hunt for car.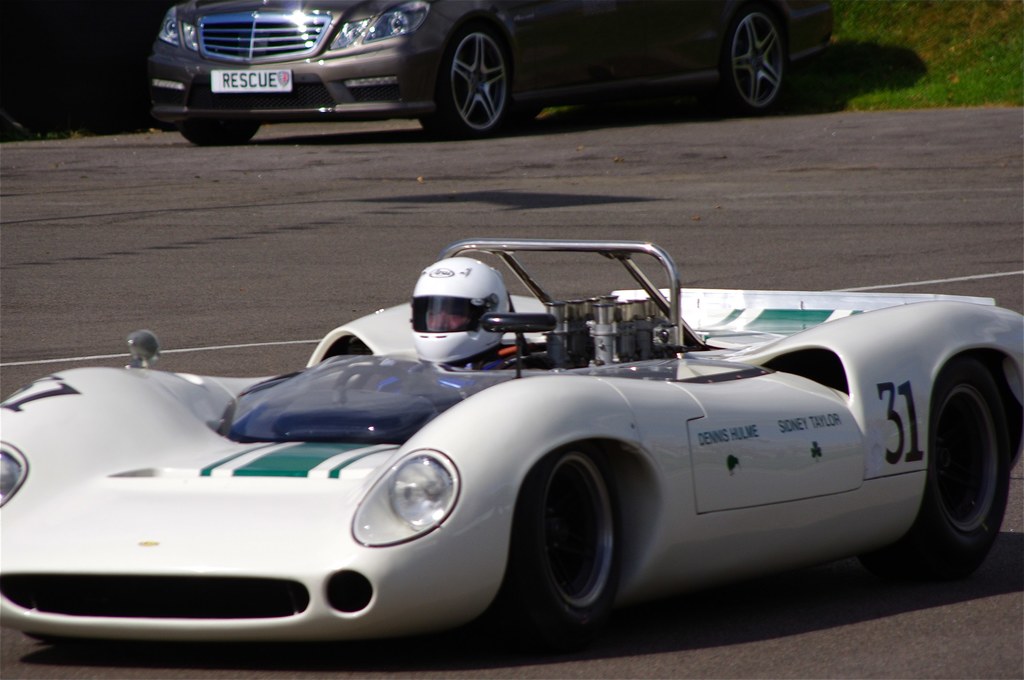
Hunted down at [left=142, top=0, right=831, bottom=145].
